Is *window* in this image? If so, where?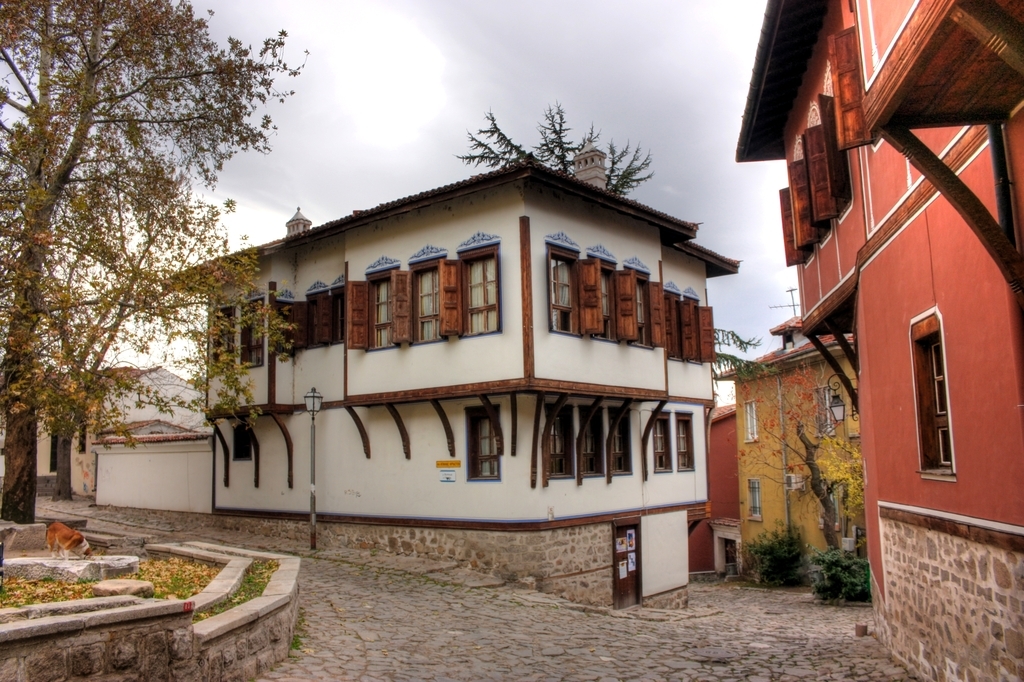
Yes, at bbox(919, 290, 976, 482).
